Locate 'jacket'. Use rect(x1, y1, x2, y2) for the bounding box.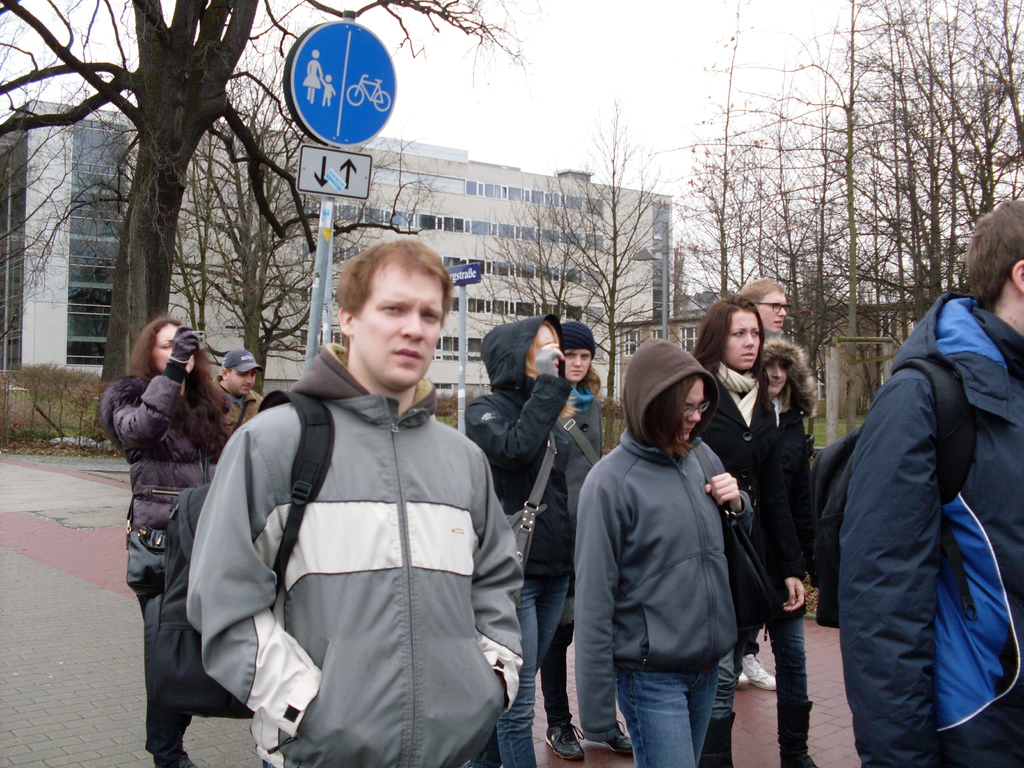
rect(464, 312, 568, 607).
